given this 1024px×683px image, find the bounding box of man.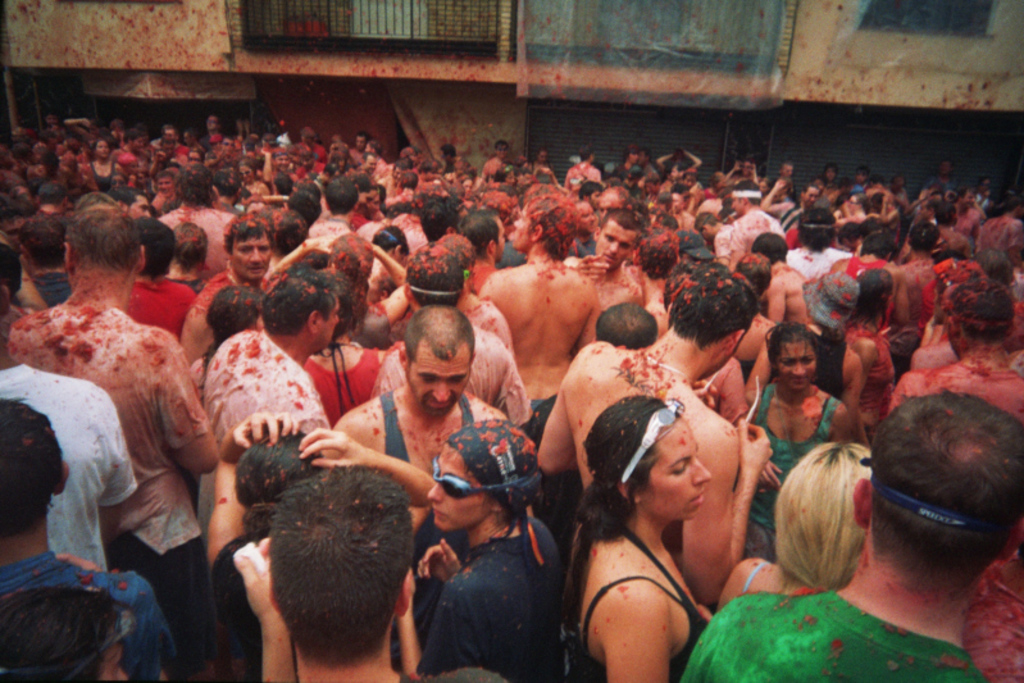
(left=159, top=165, right=238, bottom=270).
